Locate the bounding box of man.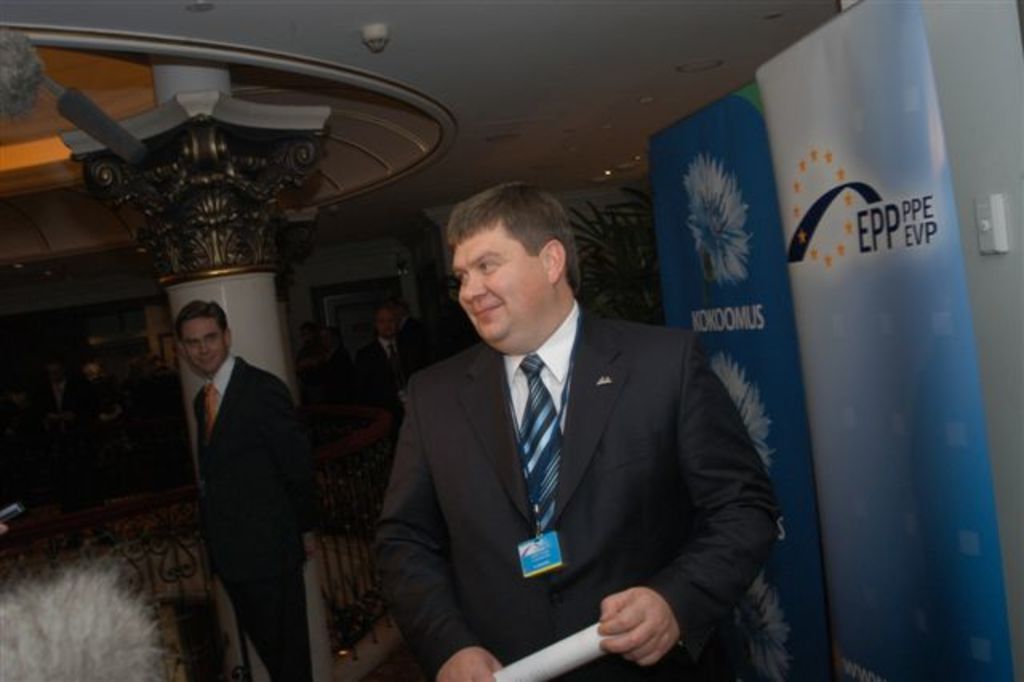
Bounding box: <bbox>174, 298, 314, 680</bbox>.
